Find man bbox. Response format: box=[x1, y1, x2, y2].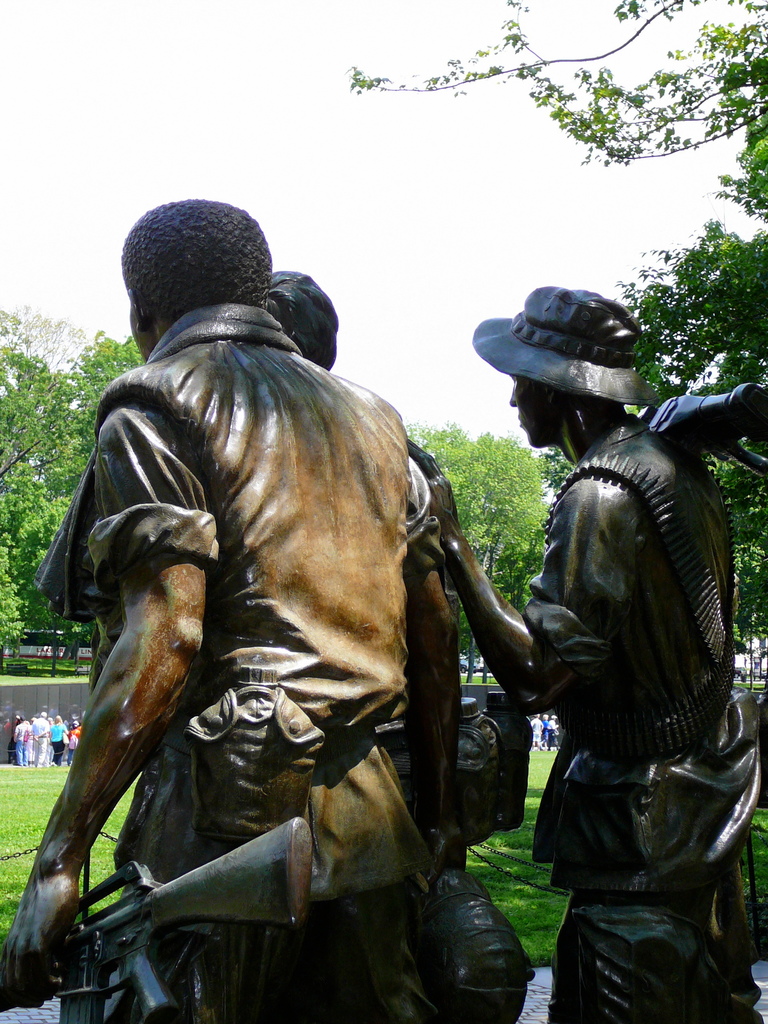
box=[34, 712, 53, 767].
